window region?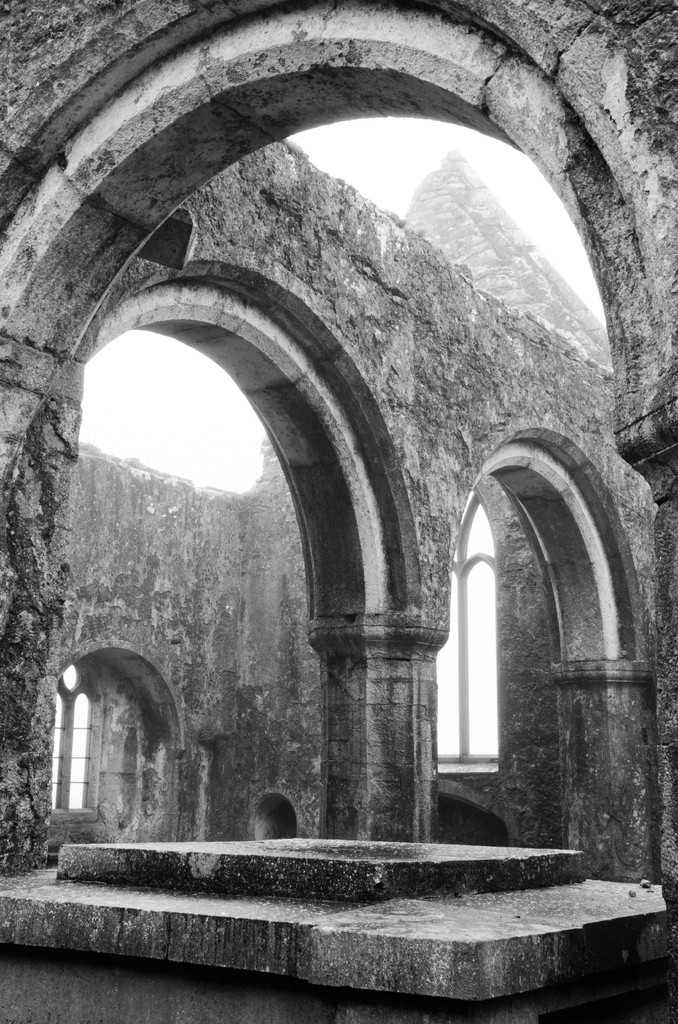
box=[46, 662, 99, 821]
